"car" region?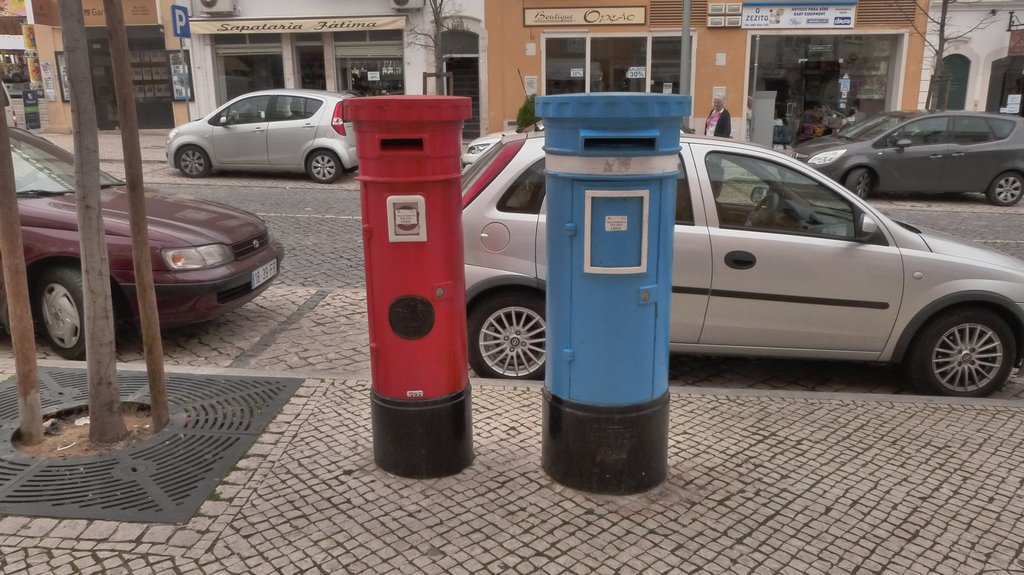
crop(10, 124, 288, 355)
